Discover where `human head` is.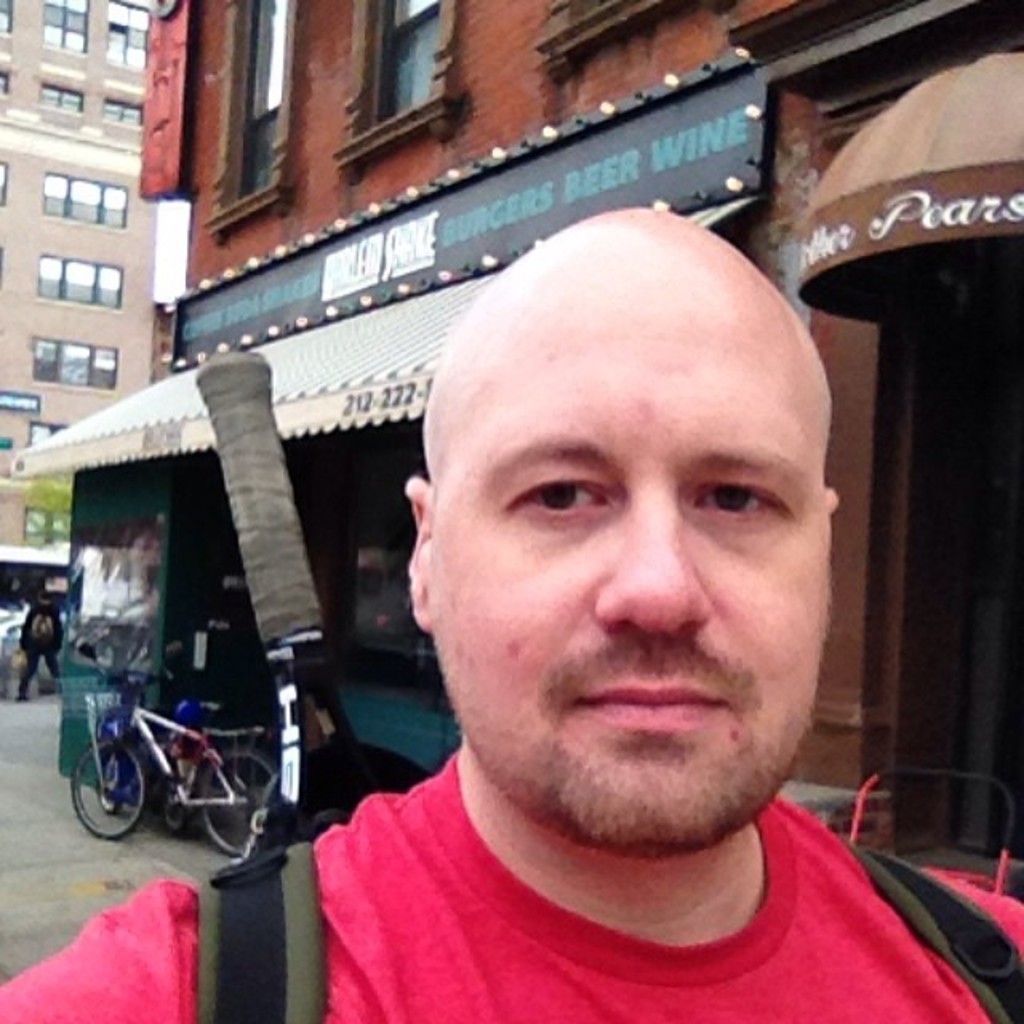
Discovered at [403, 165, 848, 814].
